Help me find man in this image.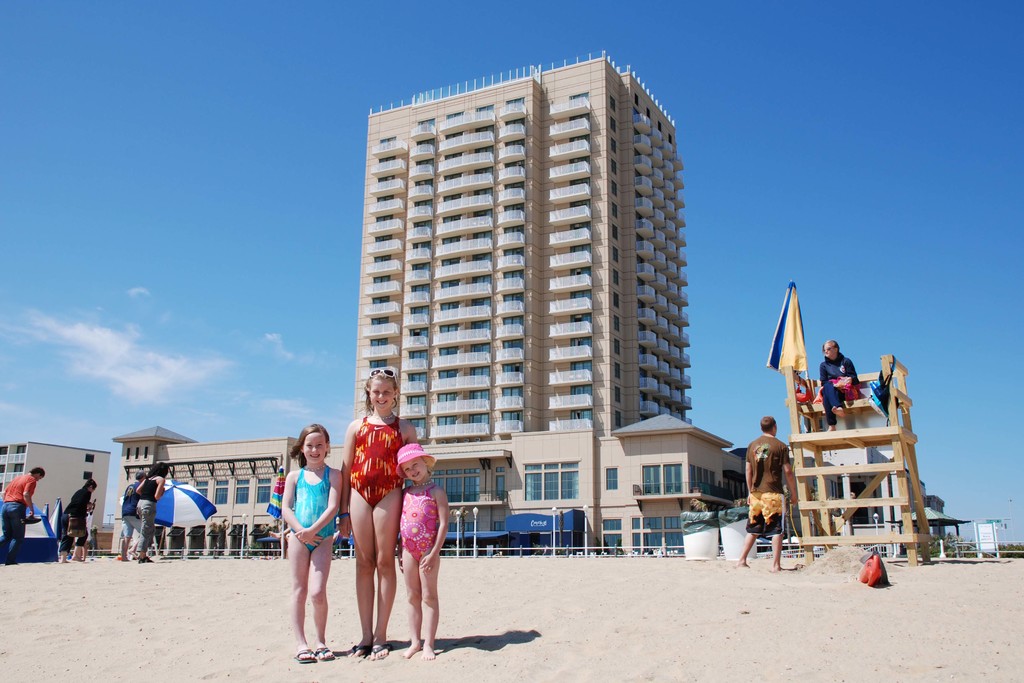
Found it: box(116, 467, 143, 561).
